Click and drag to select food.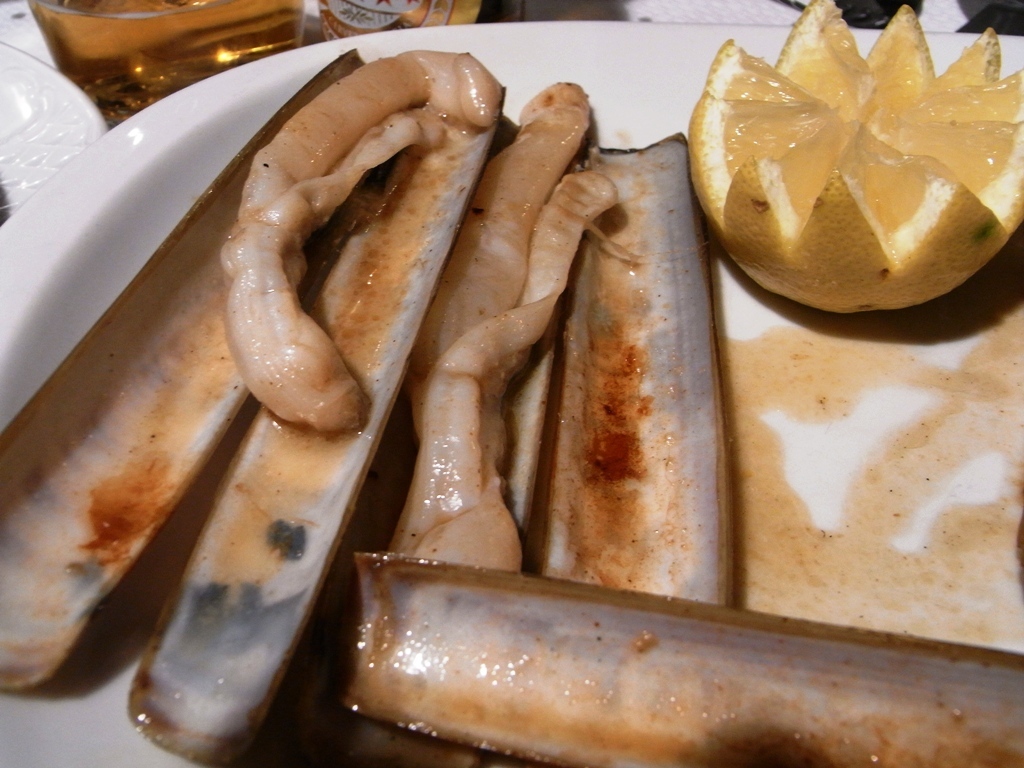
Selection: (699,13,1023,307).
